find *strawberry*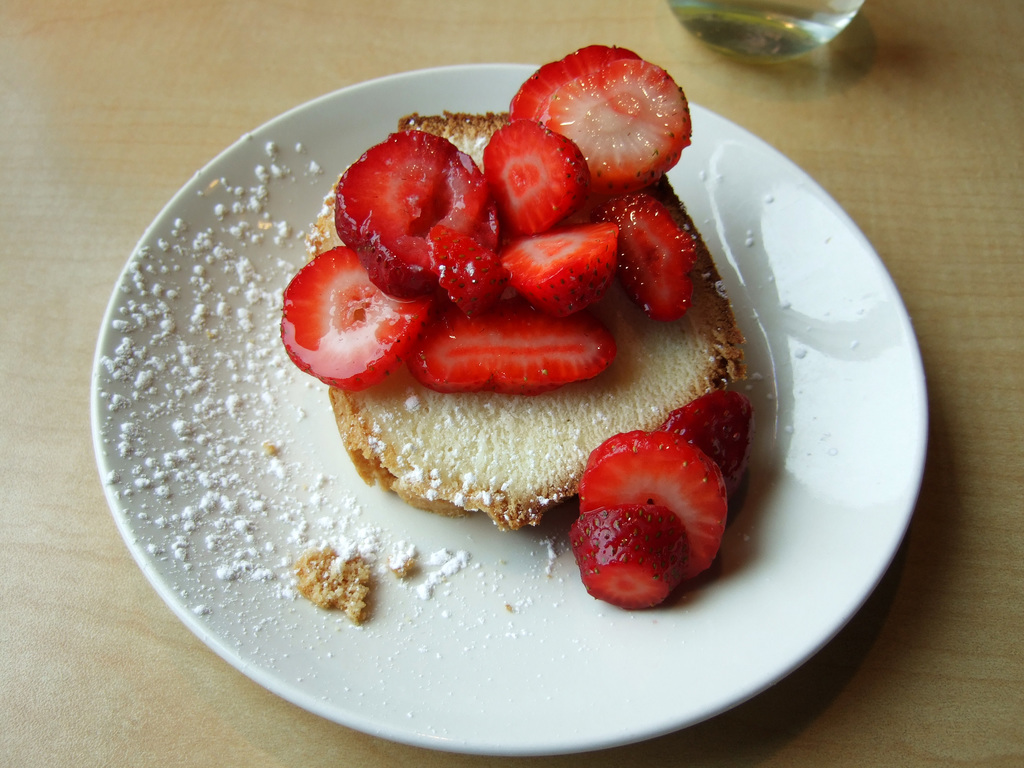
crop(548, 60, 688, 200)
